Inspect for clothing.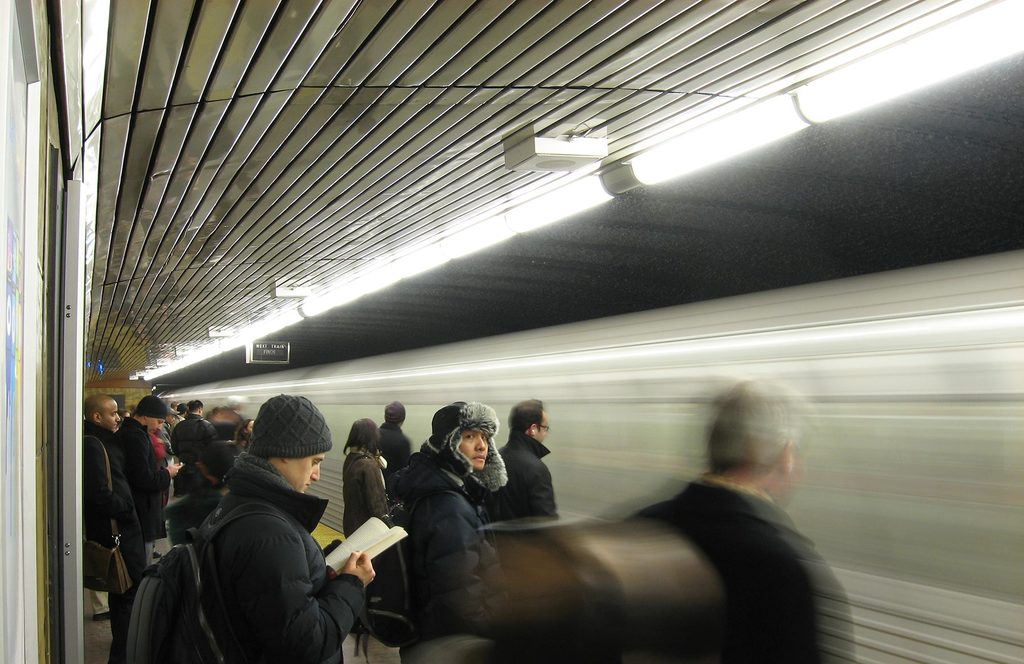
Inspection: (left=144, top=439, right=333, bottom=658).
